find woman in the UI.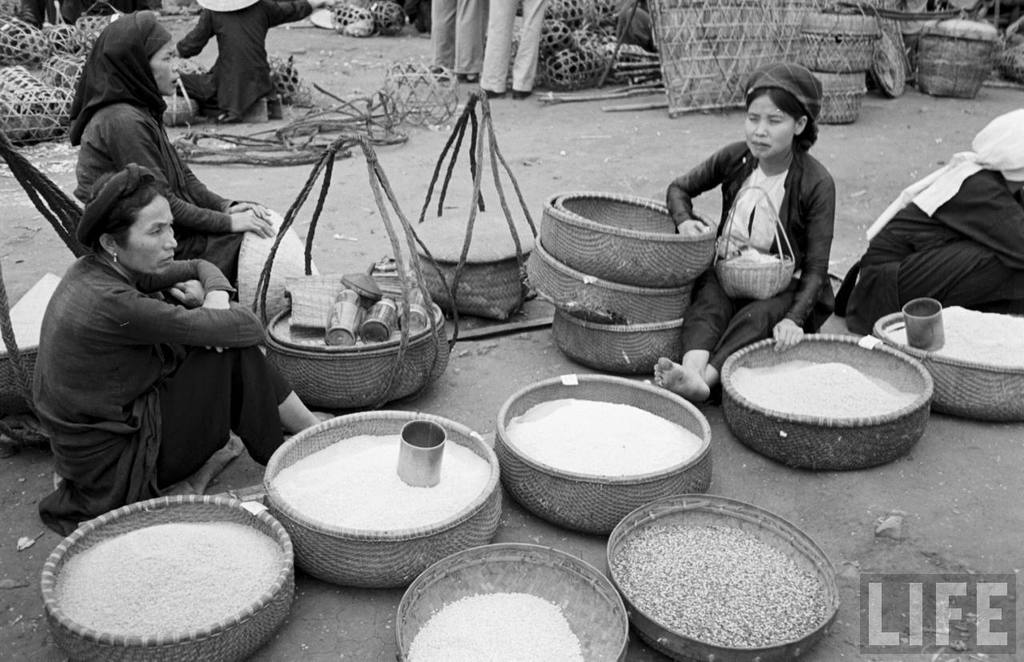
UI element at 71,13,277,299.
